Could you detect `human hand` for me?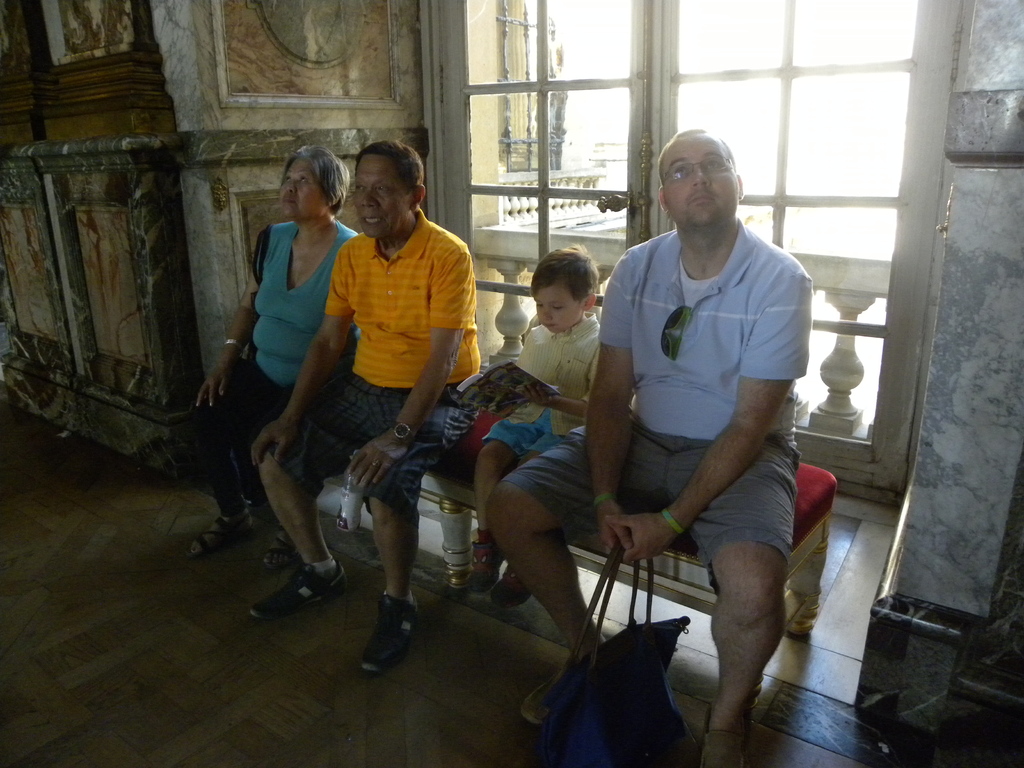
Detection result: detection(194, 363, 235, 410).
